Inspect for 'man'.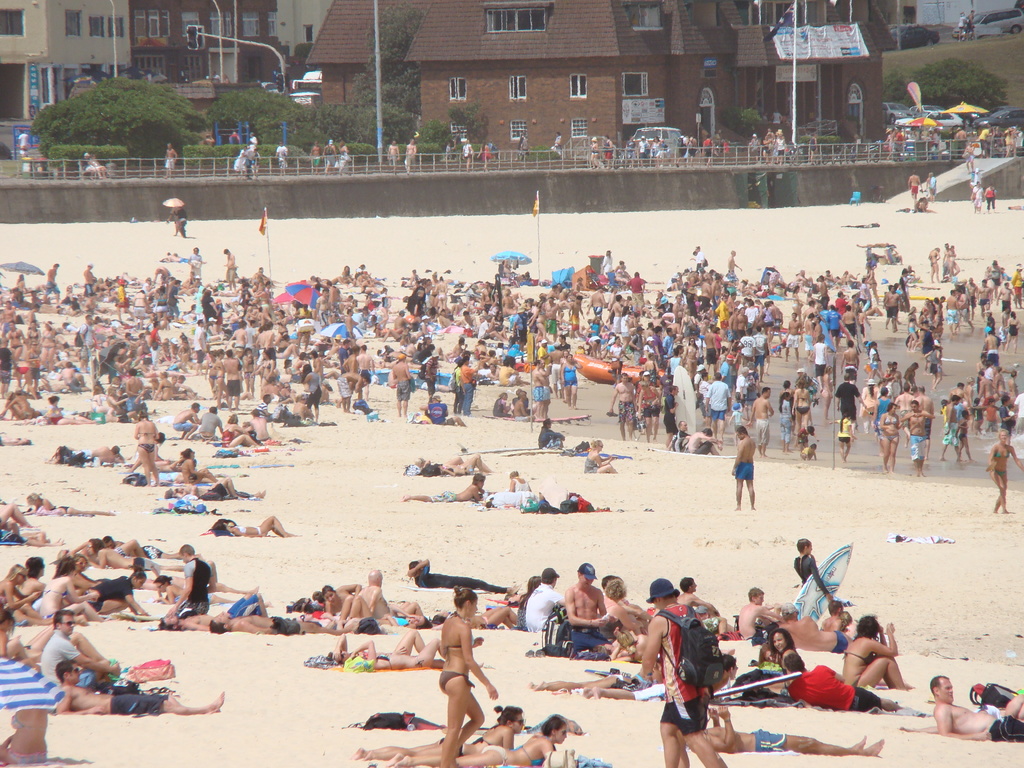
Inspection: 702 374 733 436.
